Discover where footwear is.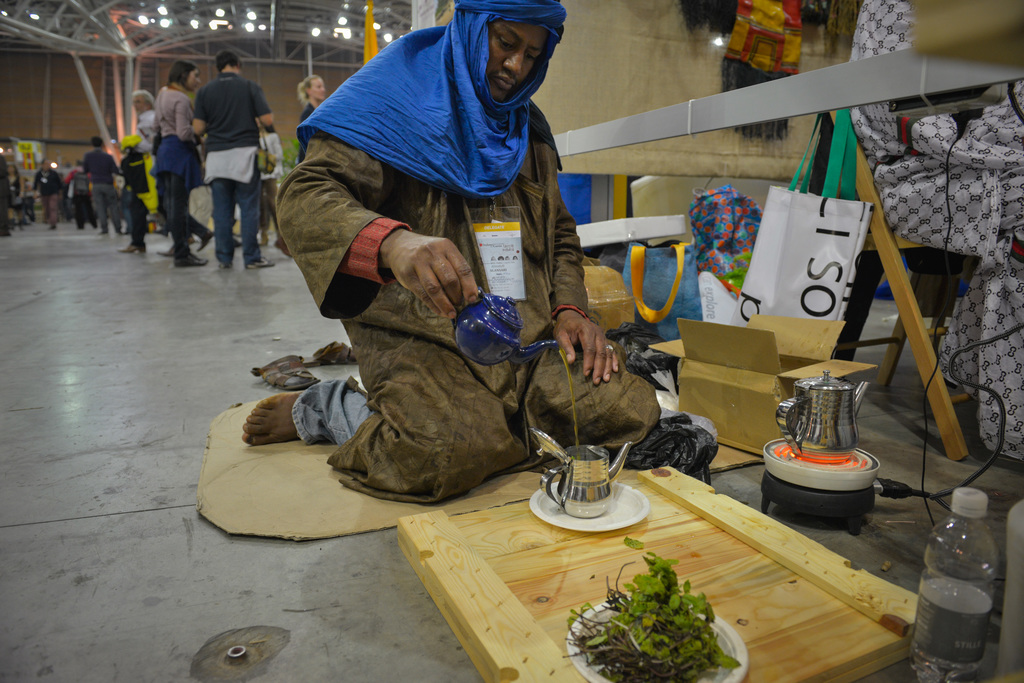
Discovered at bbox(198, 227, 216, 252).
